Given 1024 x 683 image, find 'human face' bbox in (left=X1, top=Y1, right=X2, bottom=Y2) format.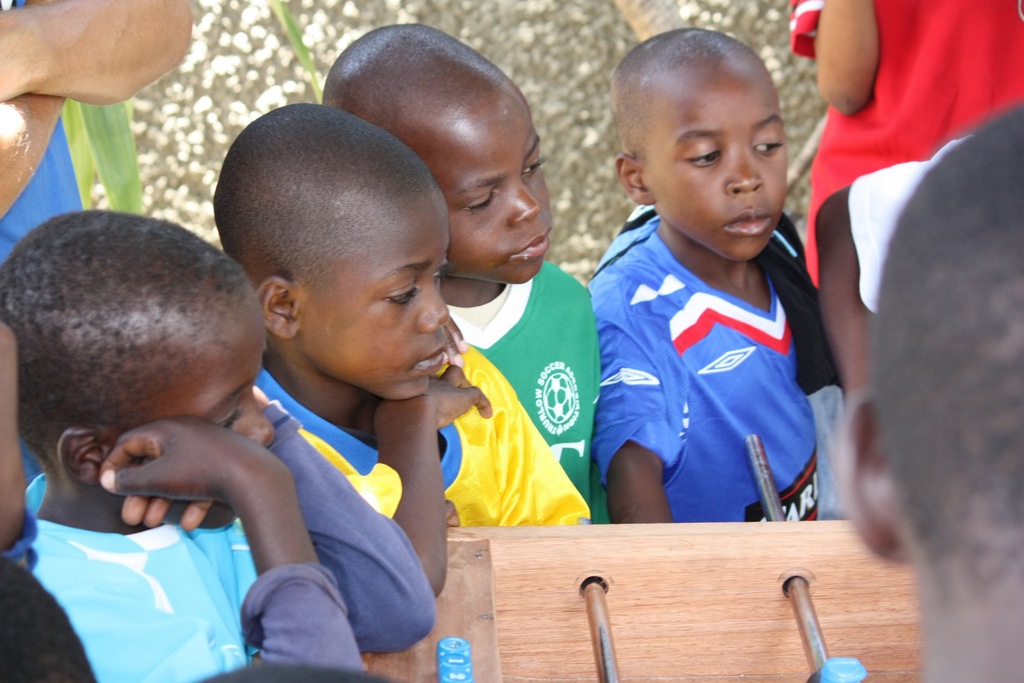
(left=146, top=314, right=278, bottom=449).
